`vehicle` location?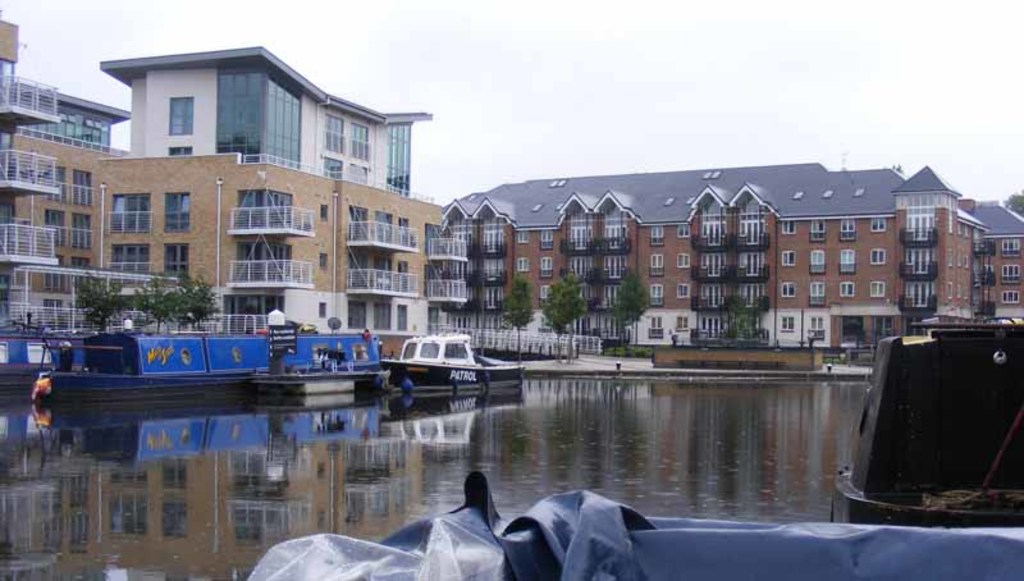
[left=379, top=331, right=492, bottom=401]
